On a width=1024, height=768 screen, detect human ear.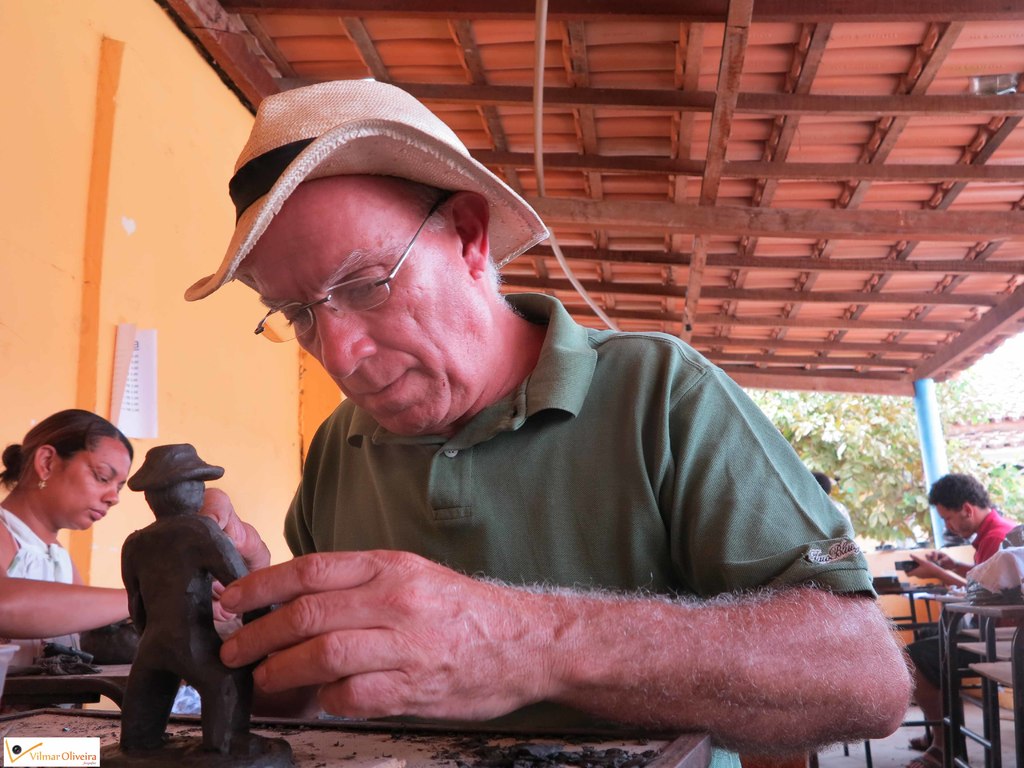
[x1=960, y1=501, x2=975, y2=521].
